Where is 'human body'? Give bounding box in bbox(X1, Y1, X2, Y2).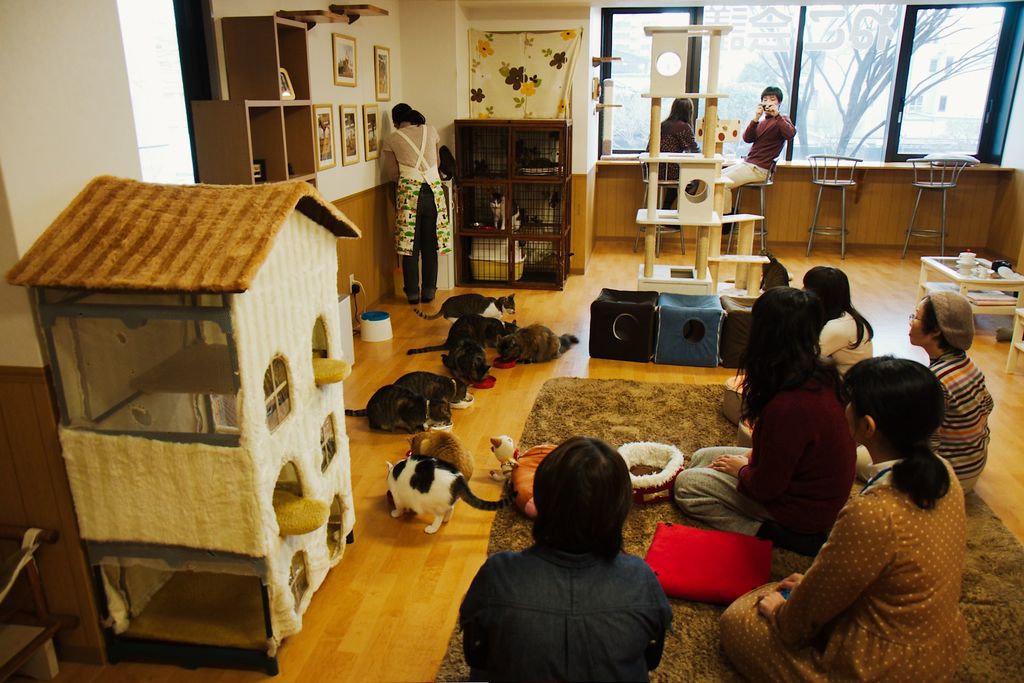
bbox(807, 267, 870, 369).
